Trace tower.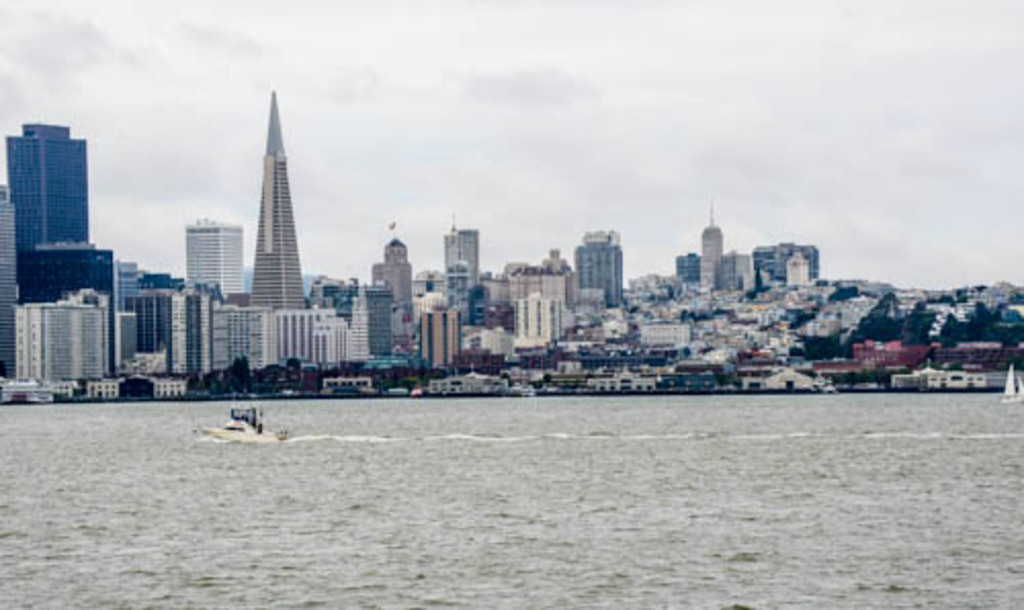
Traced to detection(2, 123, 88, 252).
